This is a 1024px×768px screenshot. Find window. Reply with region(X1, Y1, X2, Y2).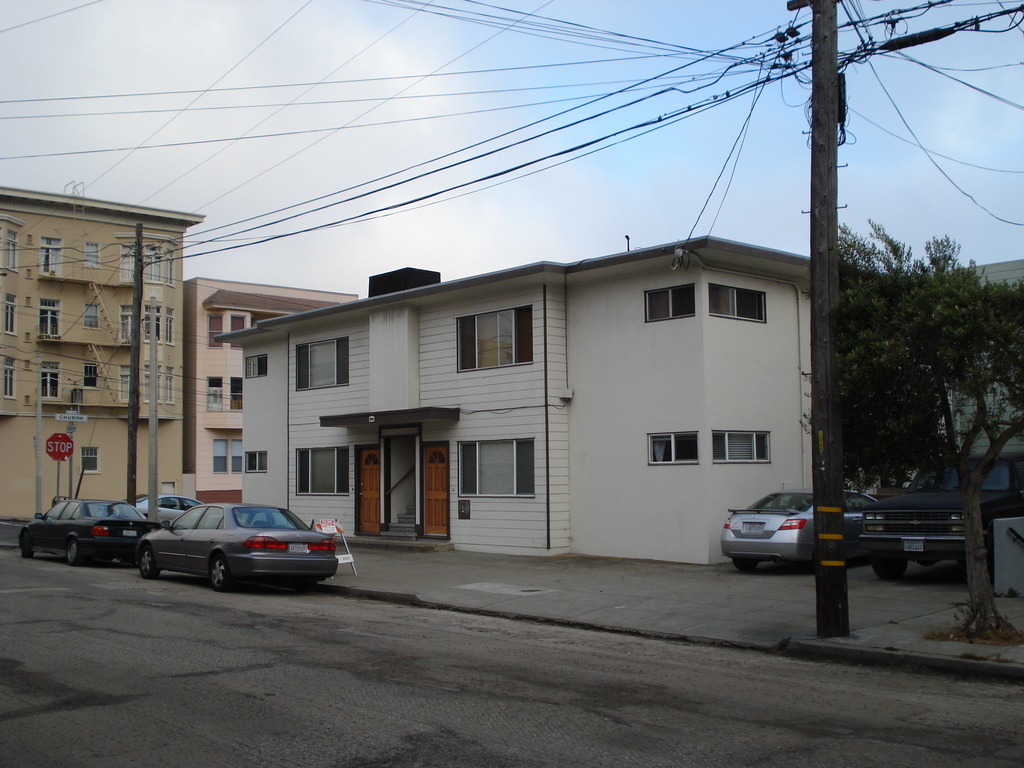
region(646, 430, 698, 468).
